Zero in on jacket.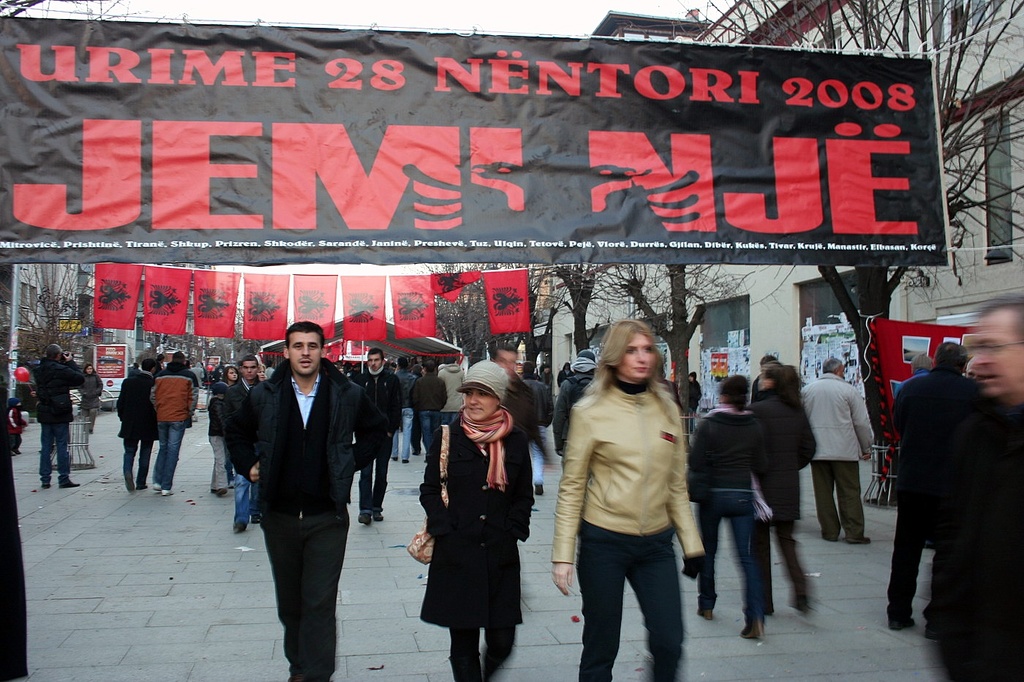
Zeroed in: box(689, 408, 765, 490).
